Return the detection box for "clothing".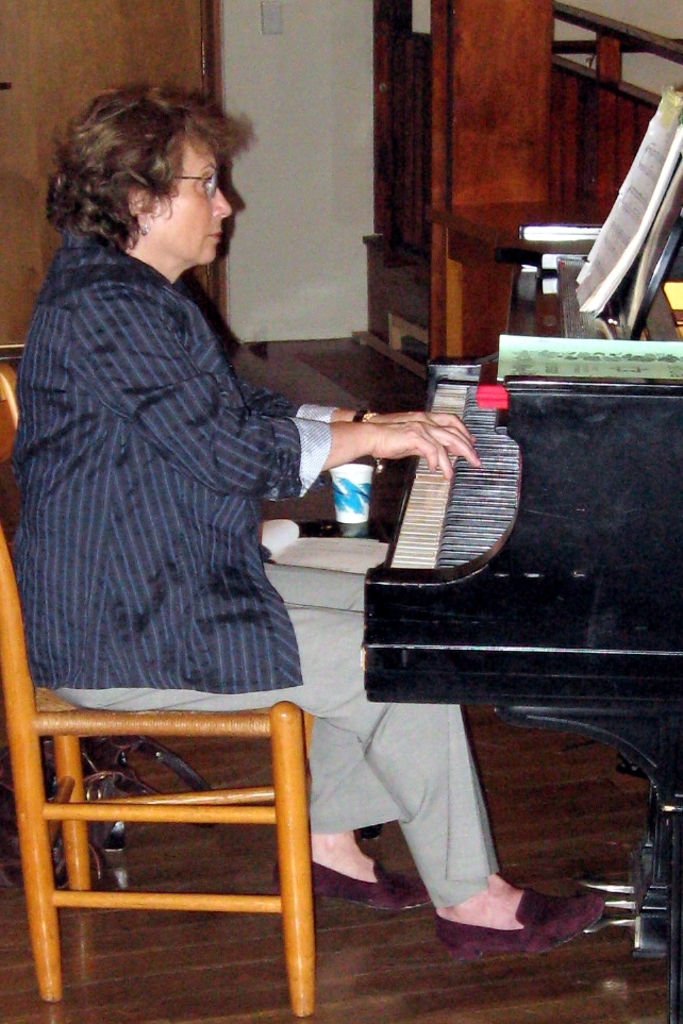
region(1, 220, 452, 900).
